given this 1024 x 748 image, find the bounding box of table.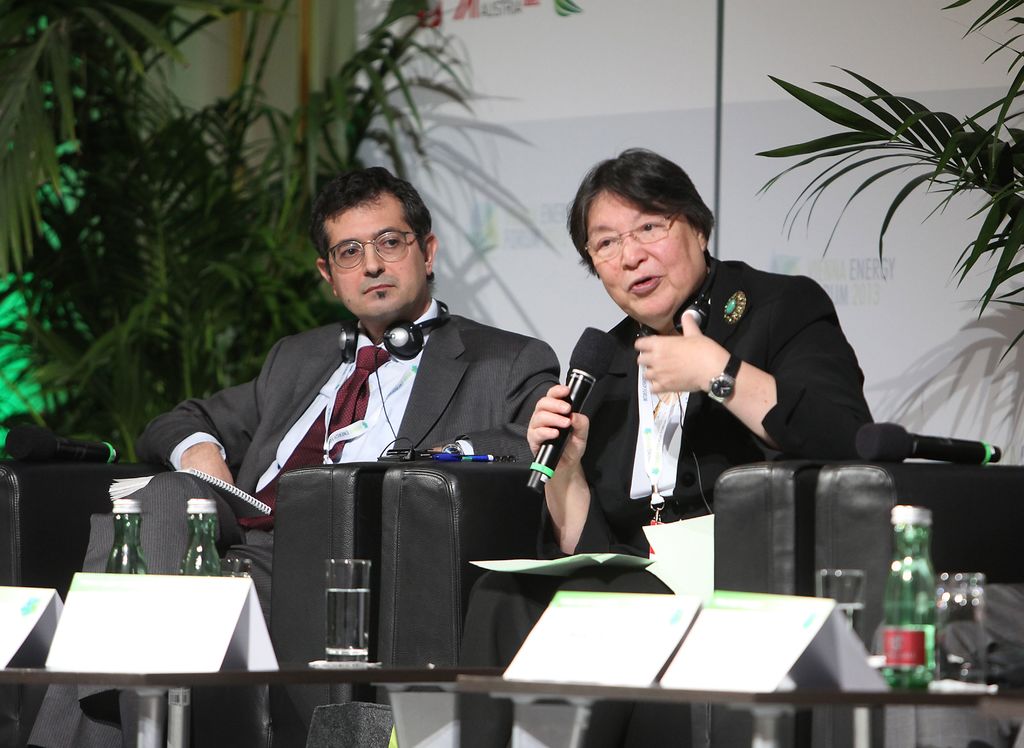
(0, 667, 506, 747).
